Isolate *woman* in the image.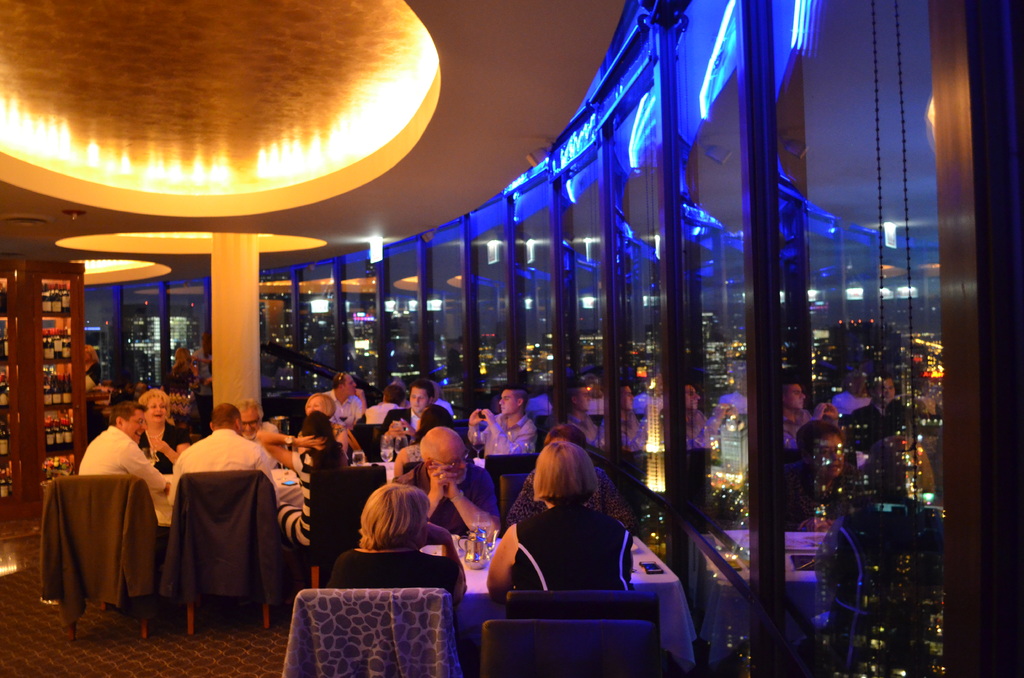
Isolated region: [x1=253, y1=410, x2=351, y2=547].
